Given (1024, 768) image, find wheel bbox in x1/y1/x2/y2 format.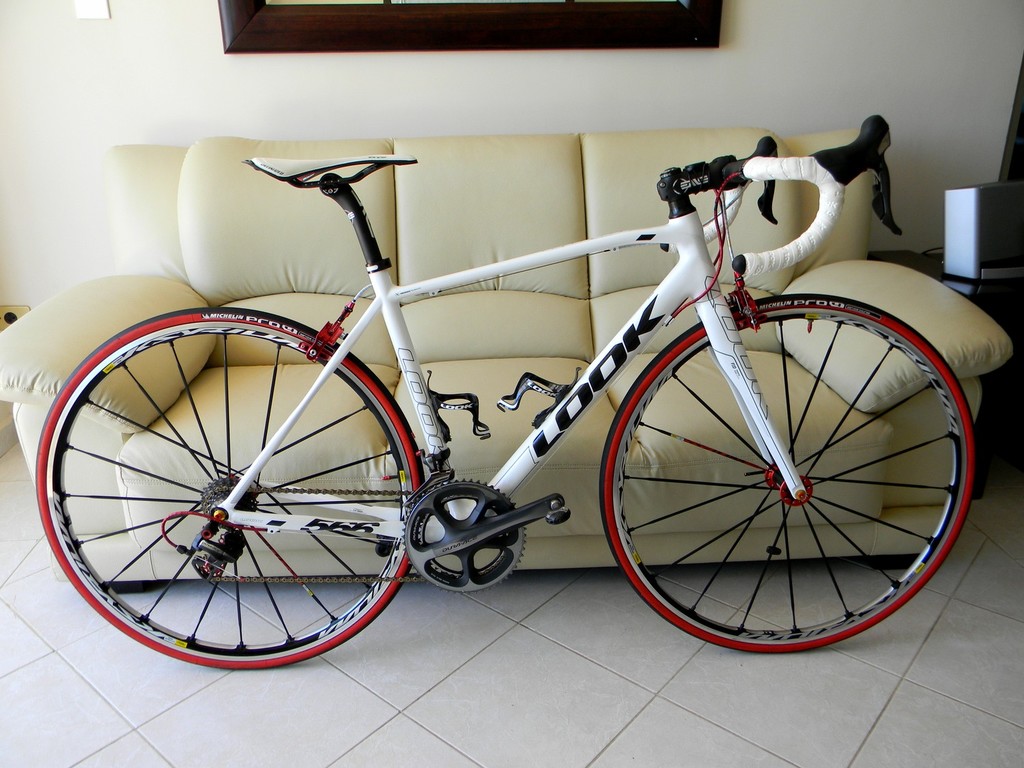
406/479/530/598.
